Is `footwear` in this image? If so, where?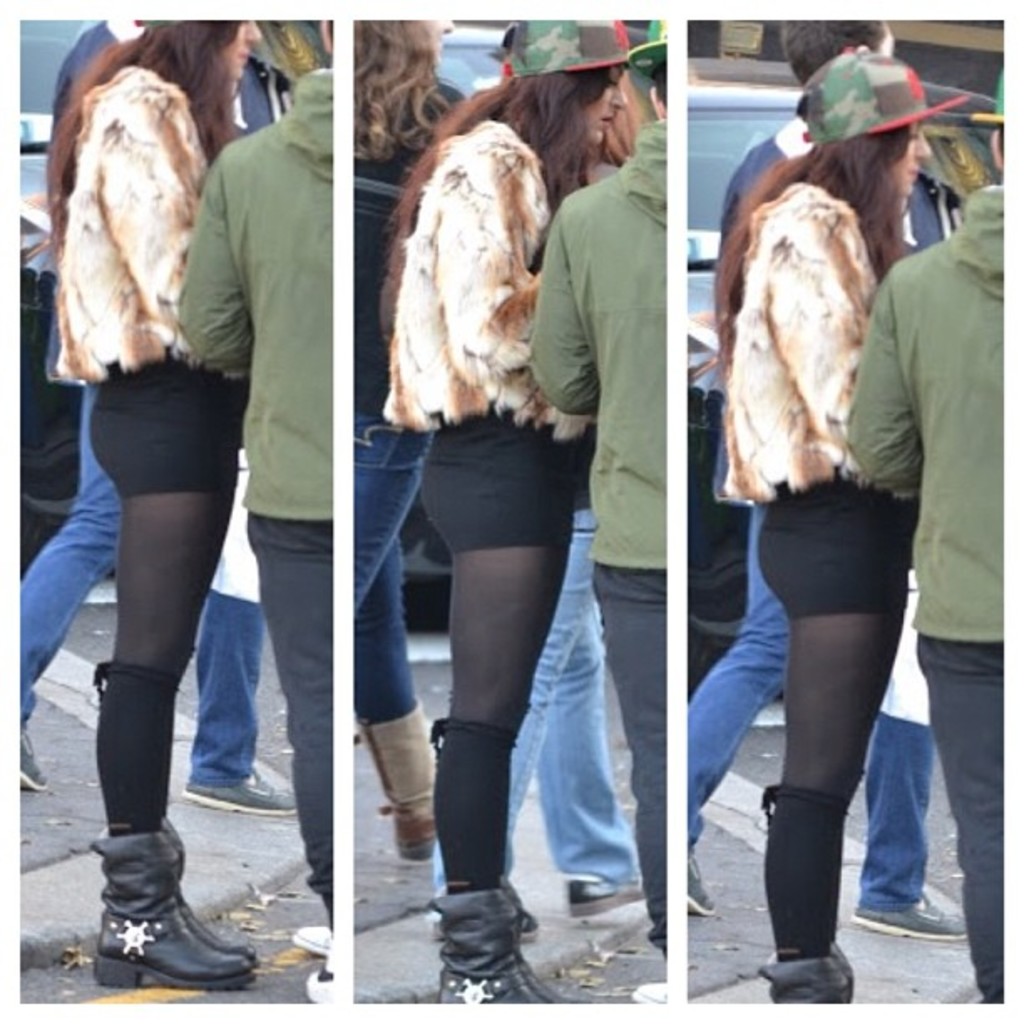
Yes, at {"x1": 850, "y1": 915, "x2": 969, "y2": 939}.
